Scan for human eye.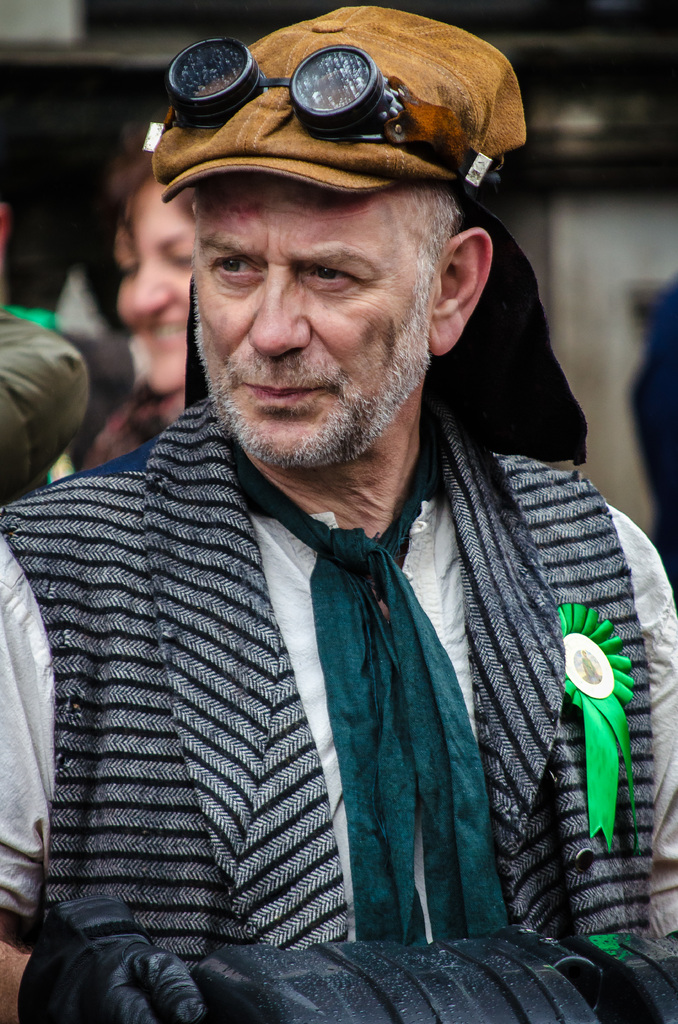
Scan result: bbox=(206, 248, 267, 285).
